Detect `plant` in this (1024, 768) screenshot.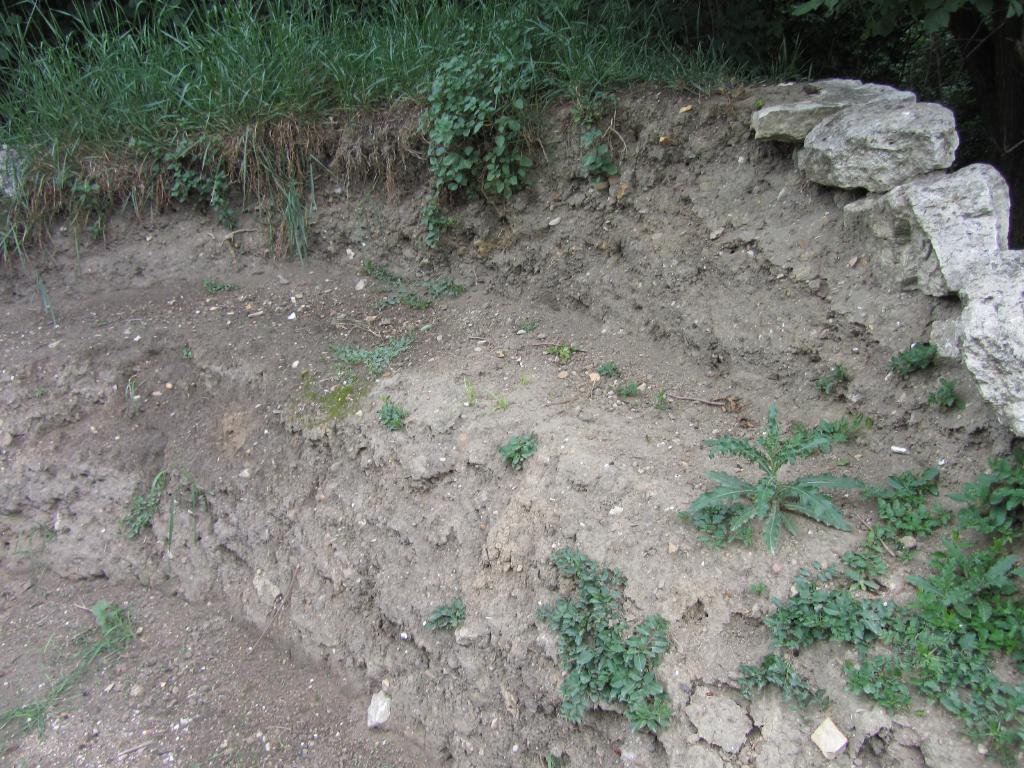
Detection: 547,752,564,767.
